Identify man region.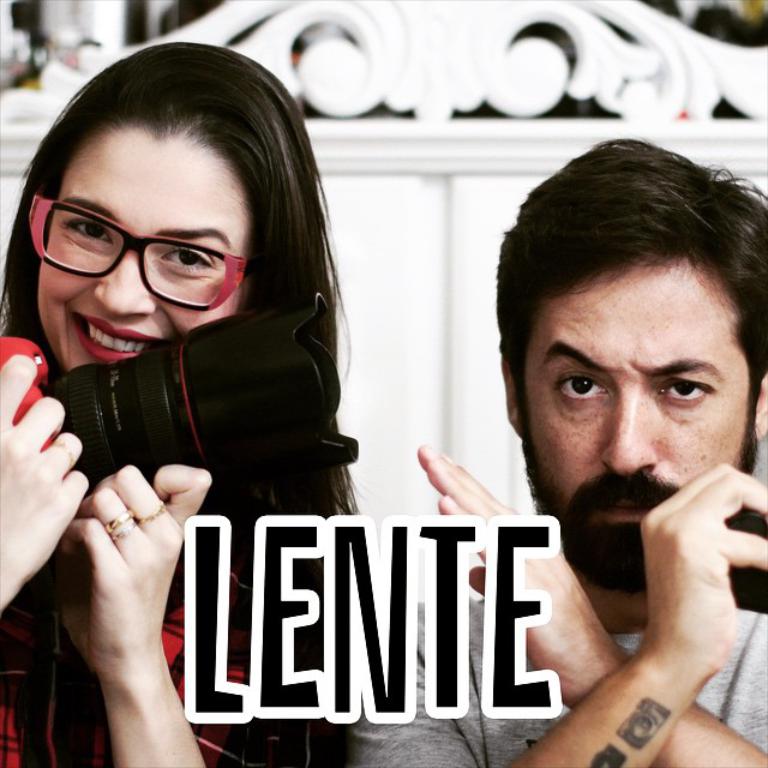
Region: <region>428, 149, 767, 750</region>.
